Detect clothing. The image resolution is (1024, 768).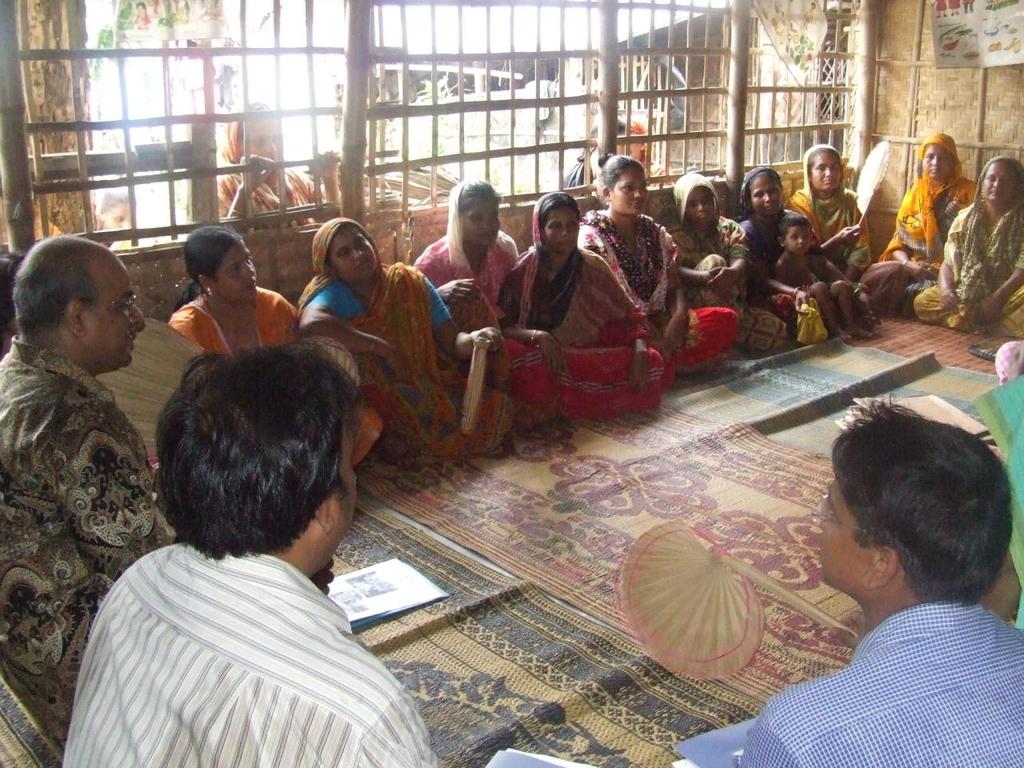
x1=0, y1=338, x2=161, y2=735.
